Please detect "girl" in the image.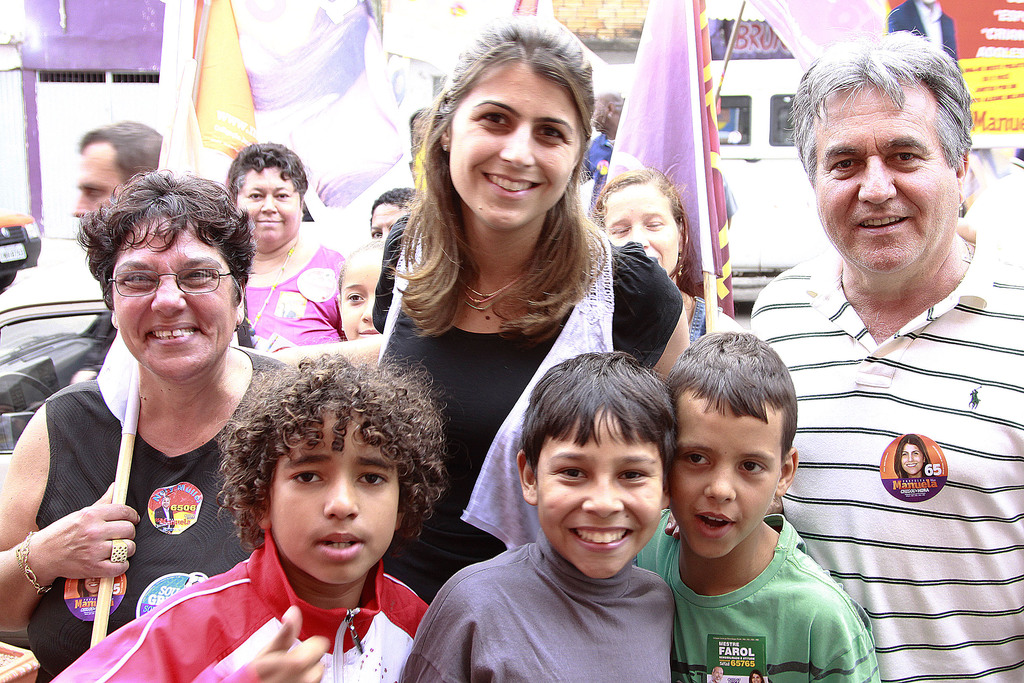
(x1=276, y1=13, x2=689, y2=597).
